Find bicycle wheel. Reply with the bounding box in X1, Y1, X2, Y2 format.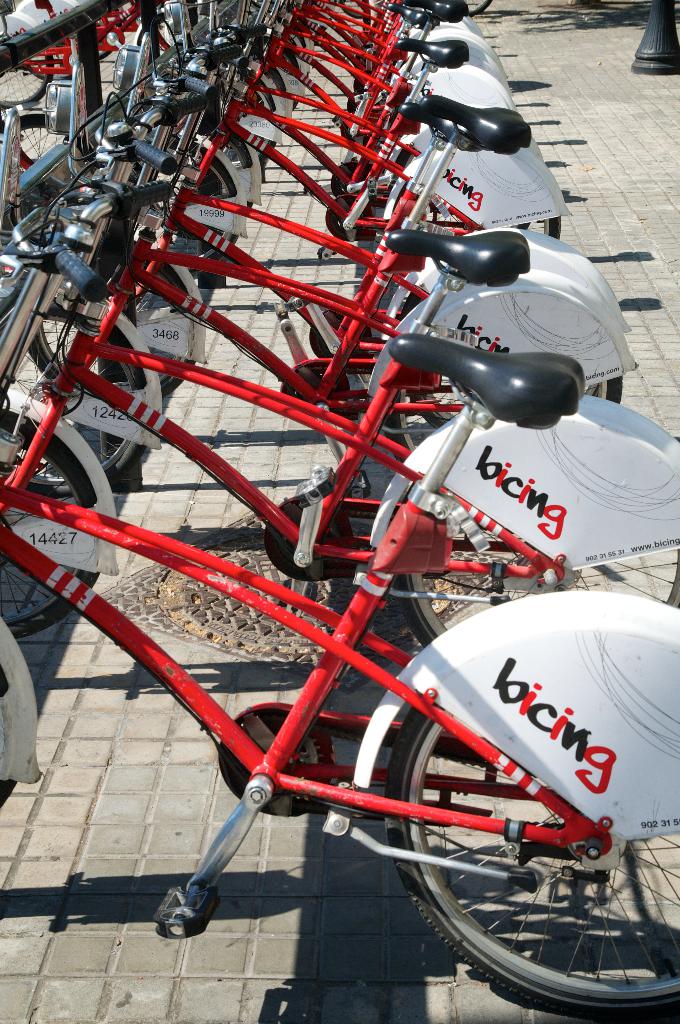
390, 701, 679, 1018.
